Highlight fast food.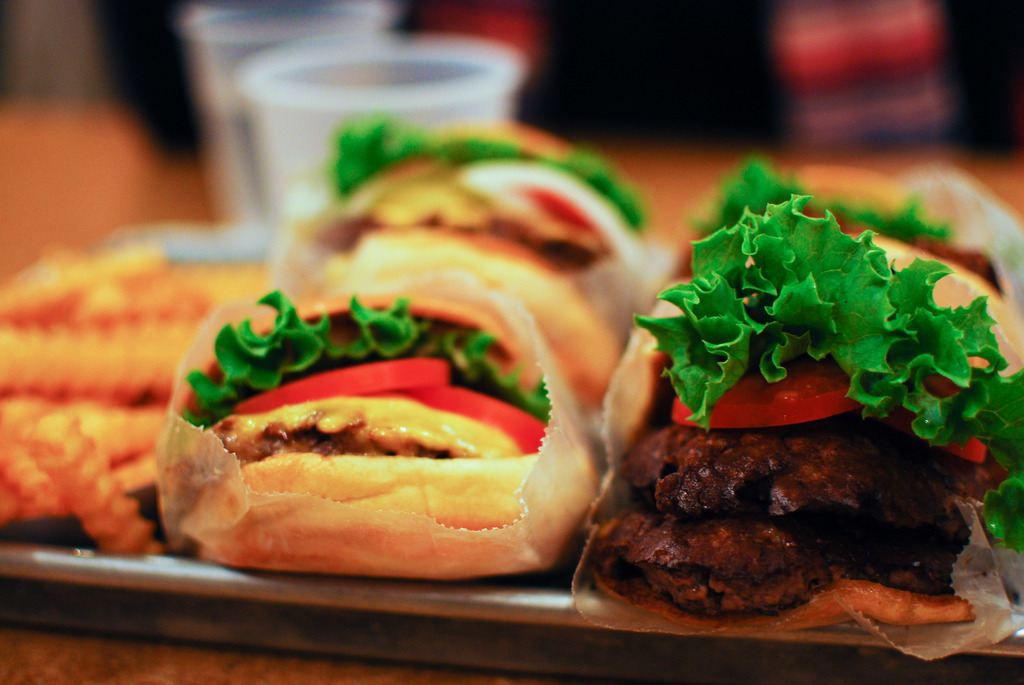
Highlighted region: detection(1, 233, 273, 555).
